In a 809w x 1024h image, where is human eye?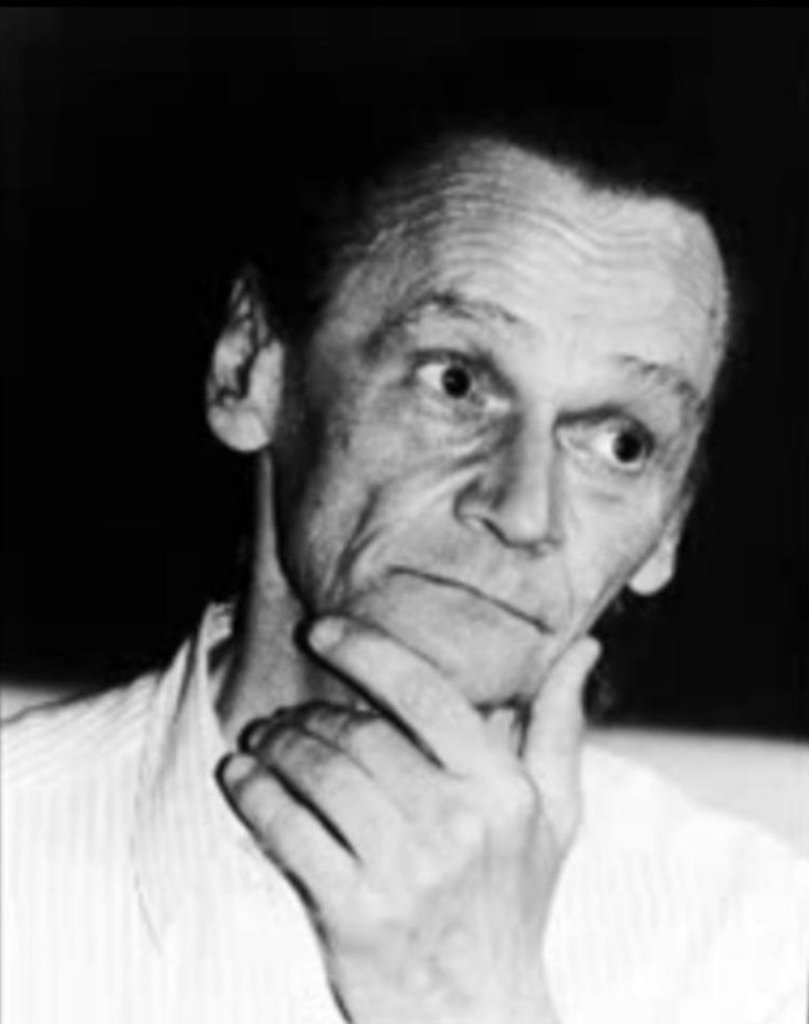
region(410, 340, 511, 426).
